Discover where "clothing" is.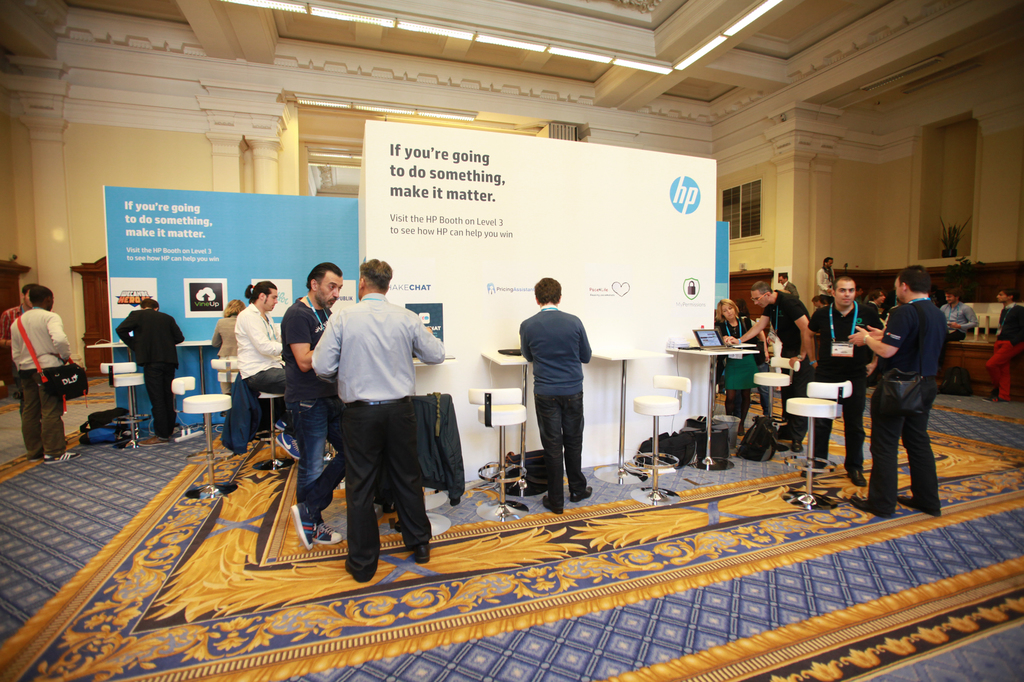
Discovered at rect(938, 297, 984, 337).
